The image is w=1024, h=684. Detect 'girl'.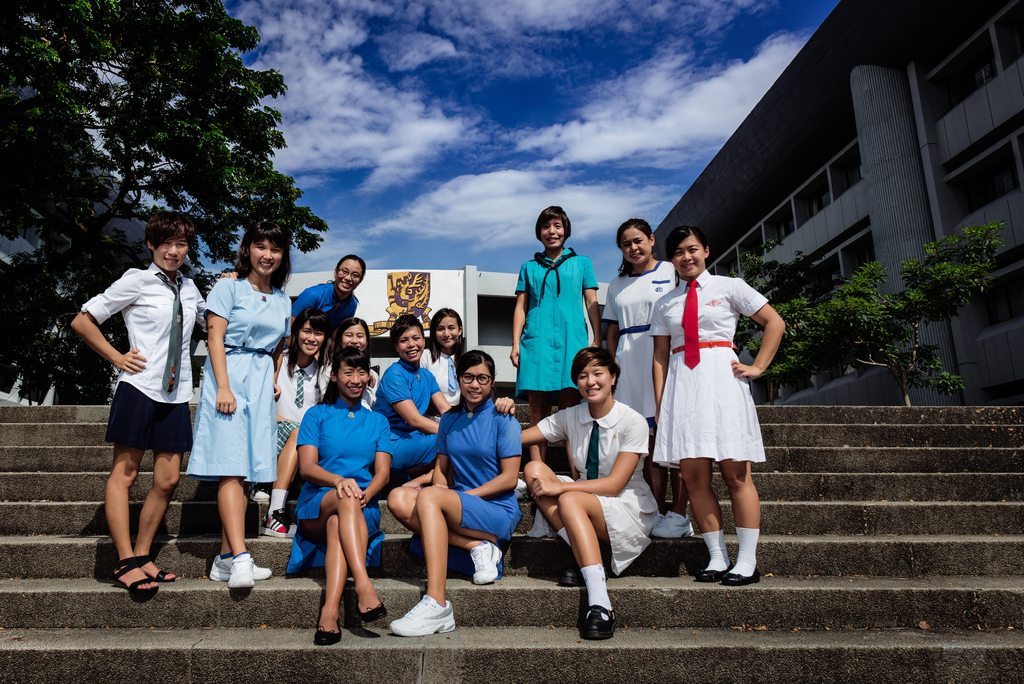
Detection: box(385, 350, 524, 635).
